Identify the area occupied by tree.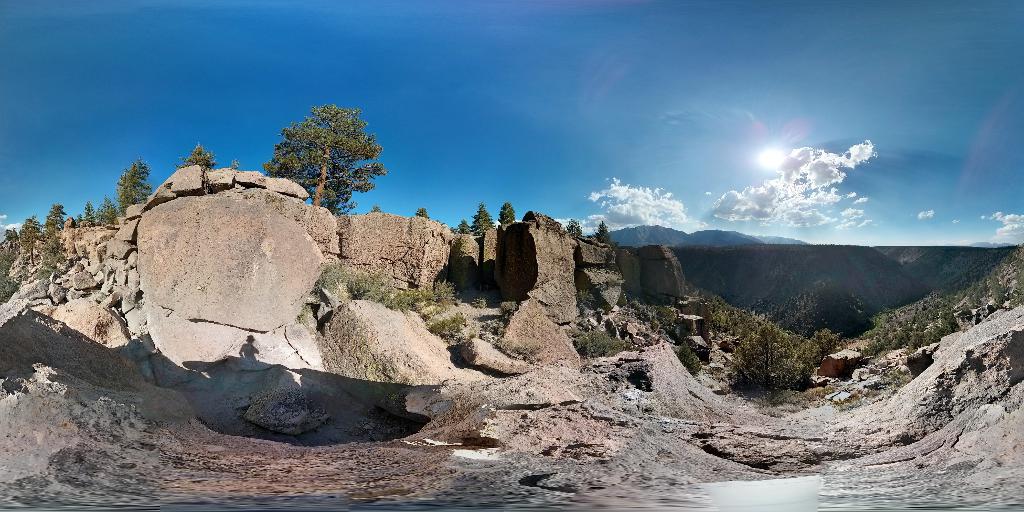
Area: (415,207,428,220).
